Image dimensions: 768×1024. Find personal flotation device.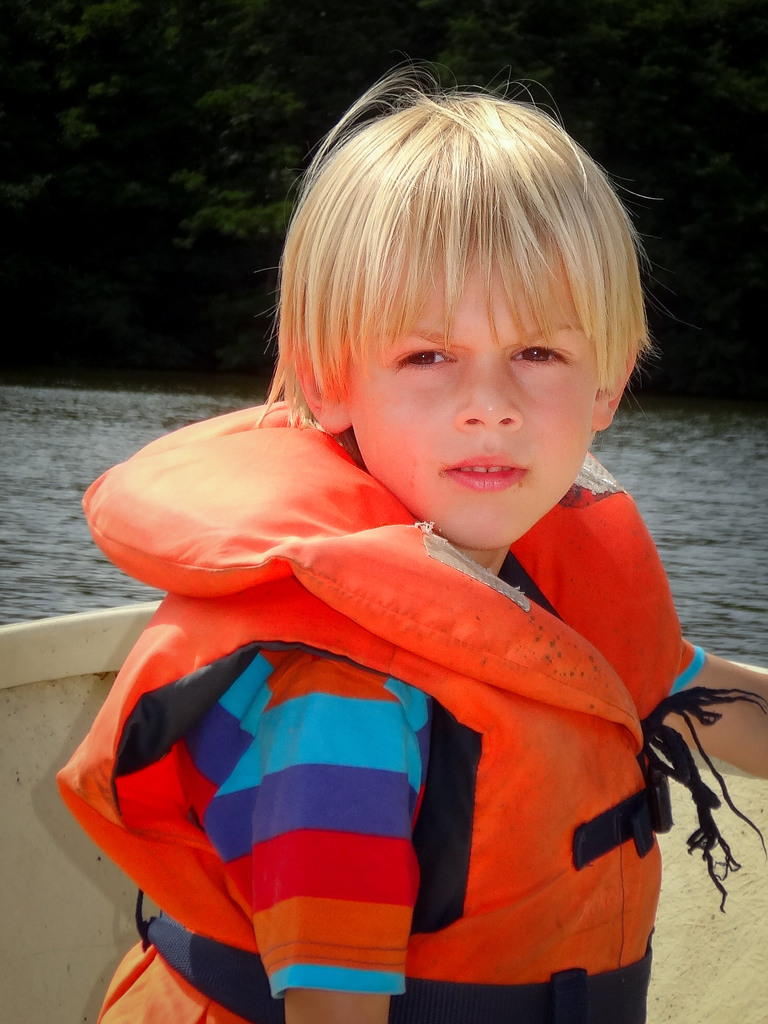
50,386,767,1023.
